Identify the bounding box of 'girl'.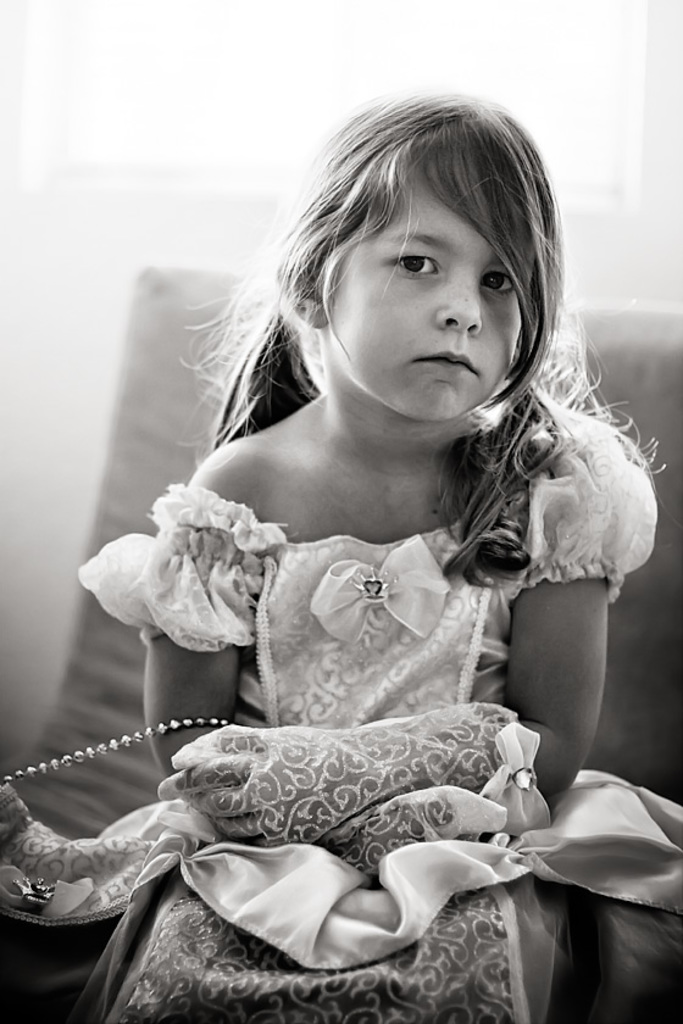
<bbox>0, 88, 682, 1023</bbox>.
